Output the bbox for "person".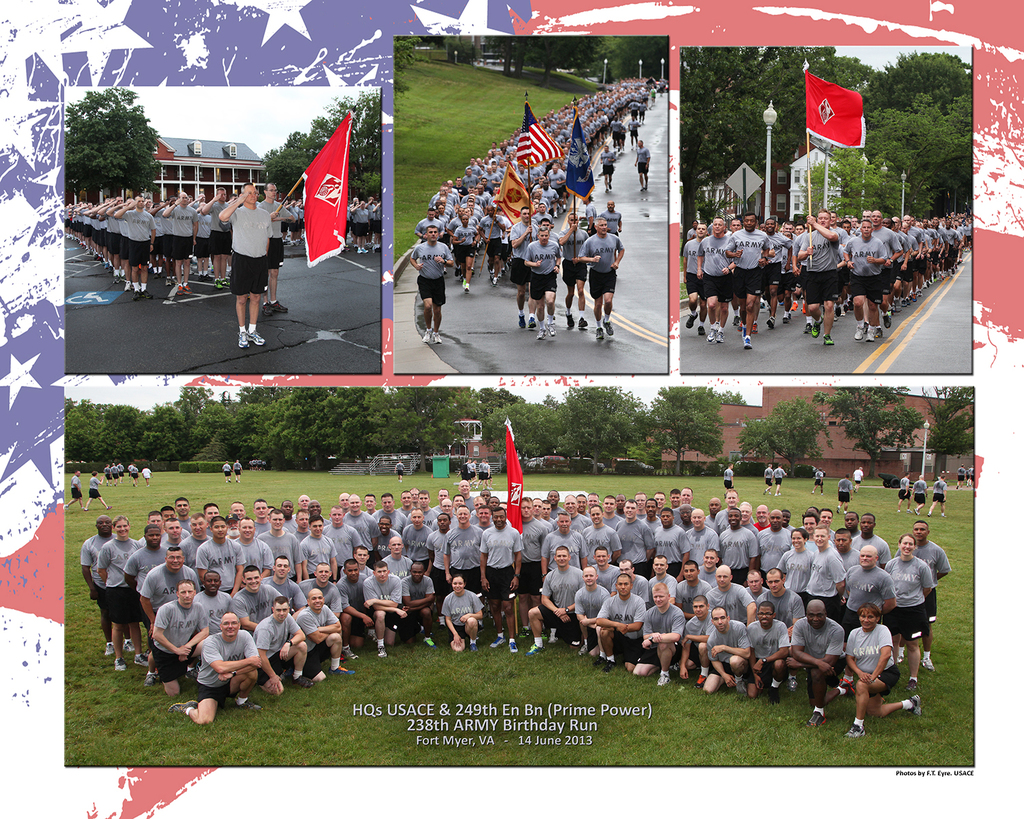
BBox(629, 99, 640, 116).
